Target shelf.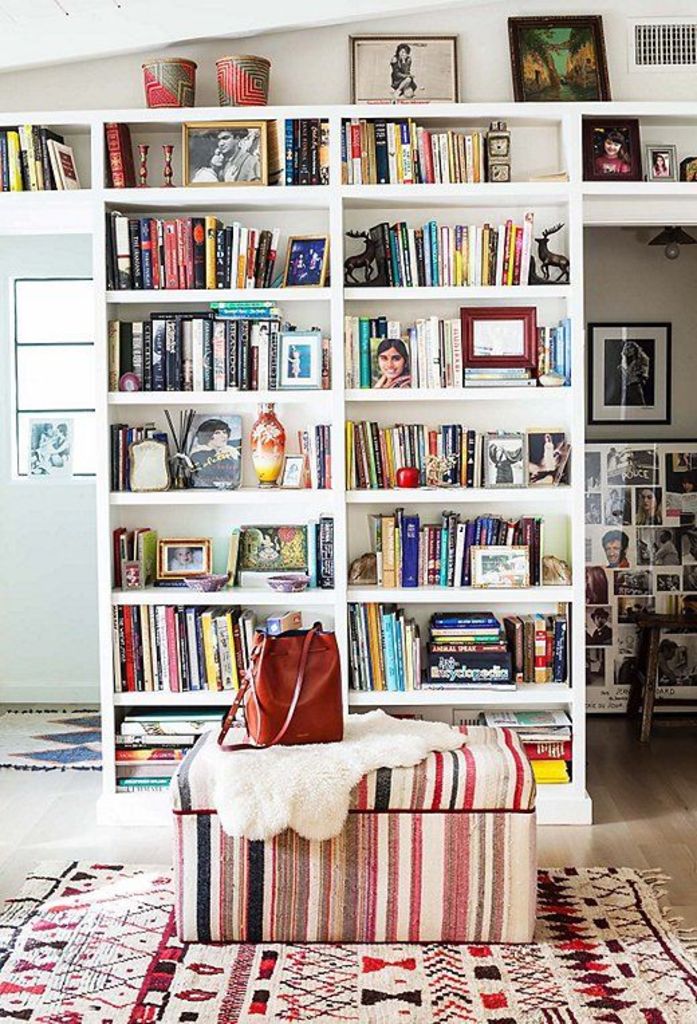
Target region: x1=0, y1=114, x2=95, y2=197.
